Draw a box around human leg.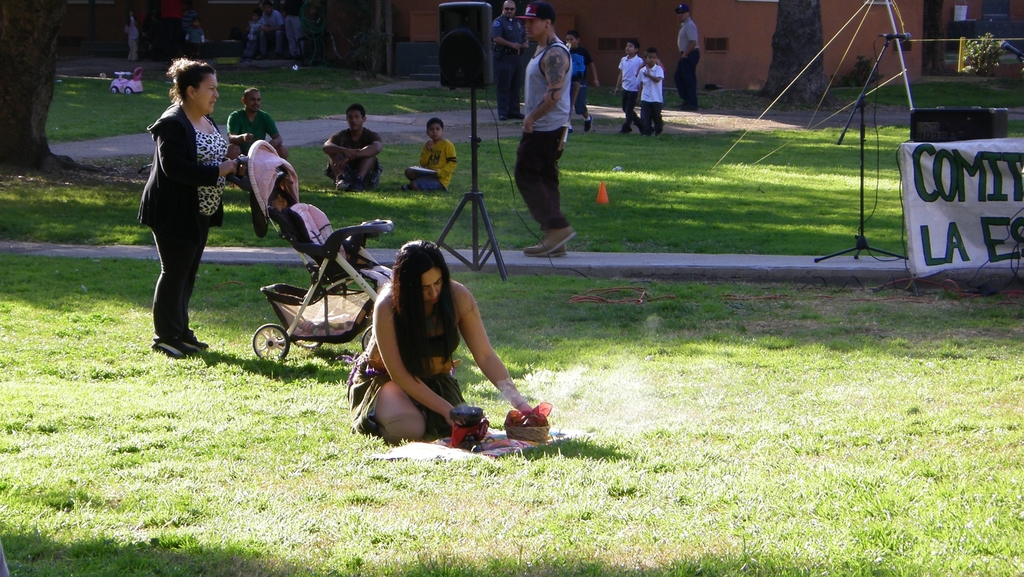
l=153, t=234, r=191, b=355.
